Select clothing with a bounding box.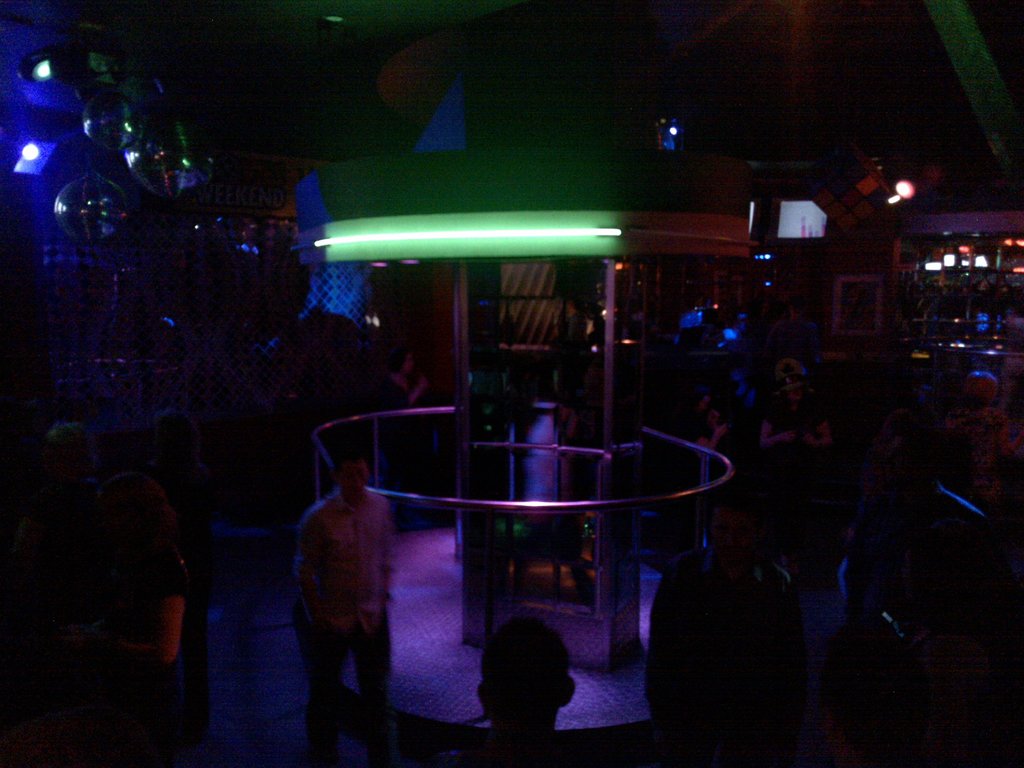
select_region(285, 455, 397, 720).
